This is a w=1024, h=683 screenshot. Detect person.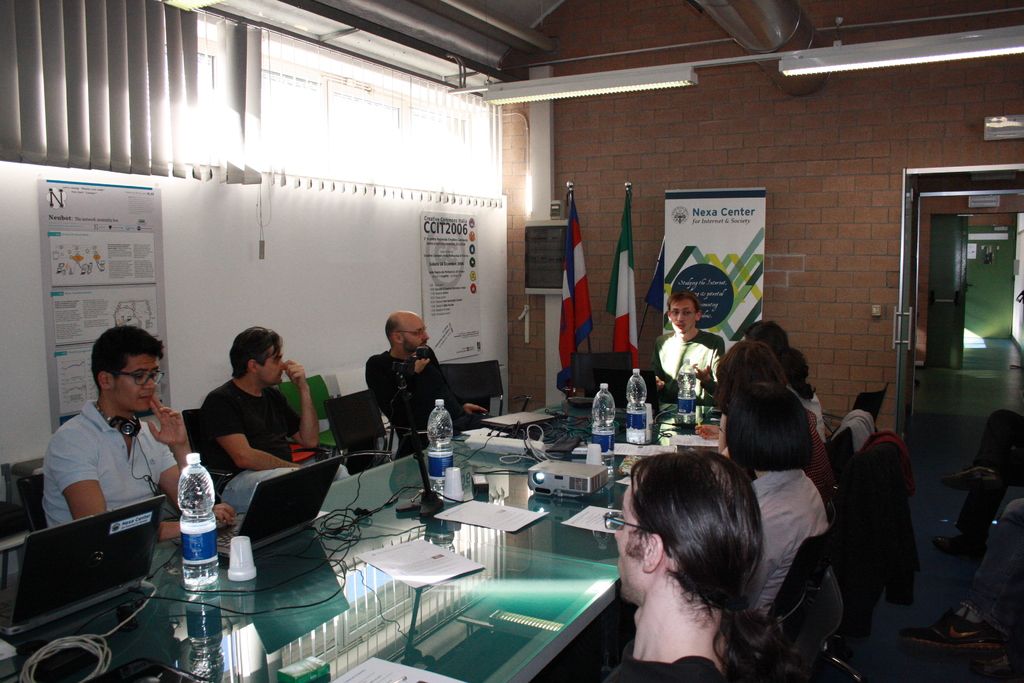
938,414,1023,554.
